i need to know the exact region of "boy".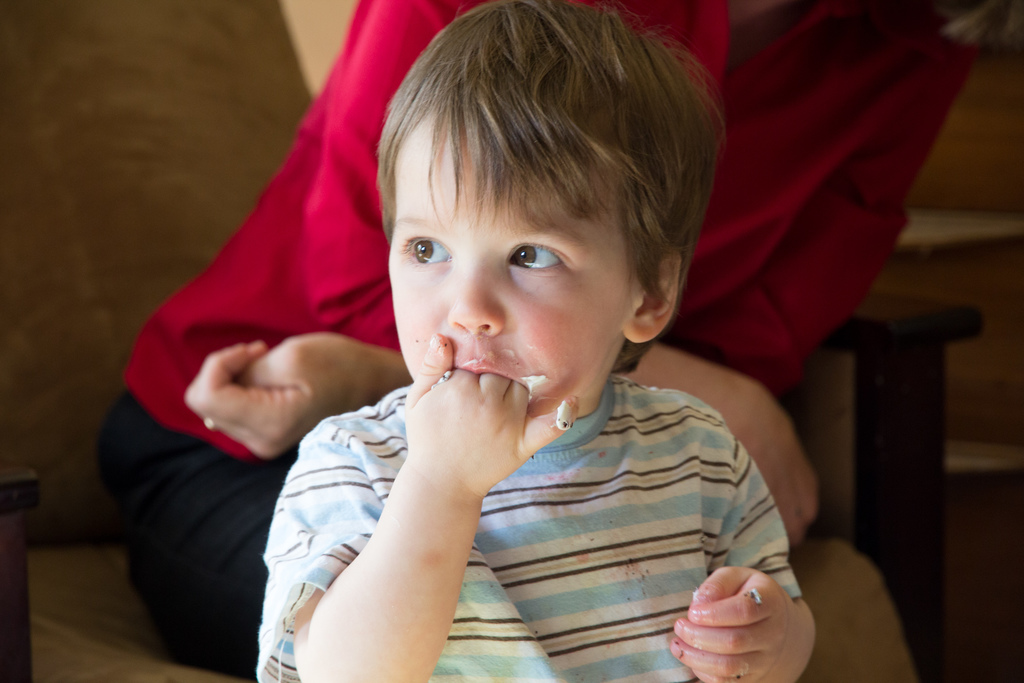
Region: {"x1": 255, "y1": 0, "x2": 817, "y2": 682}.
